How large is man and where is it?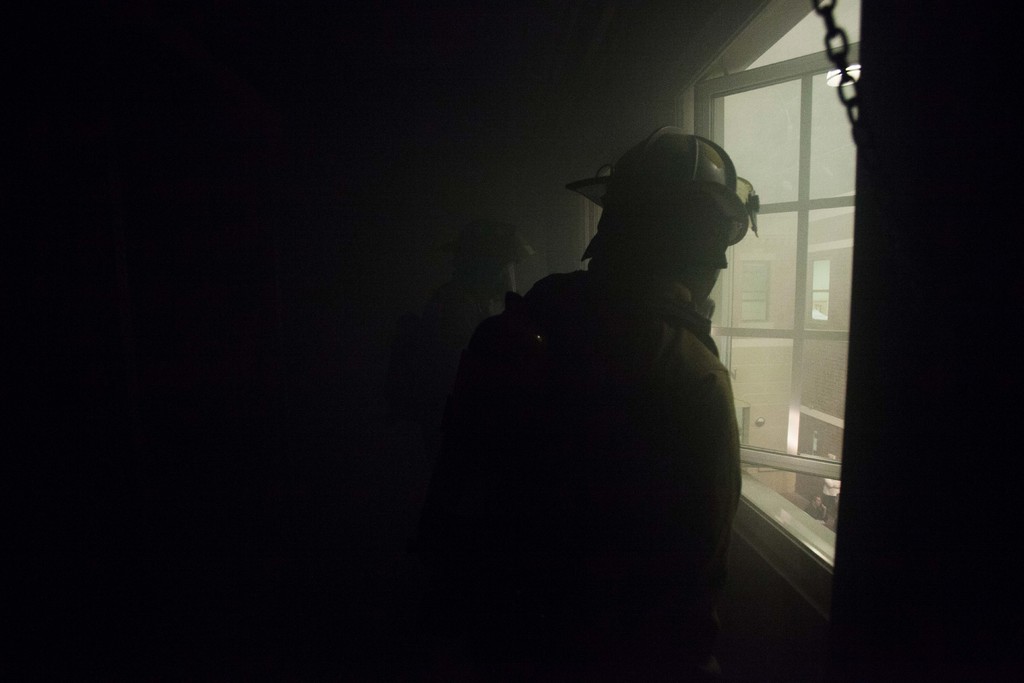
Bounding box: {"x1": 438, "y1": 124, "x2": 762, "y2": 682}.
